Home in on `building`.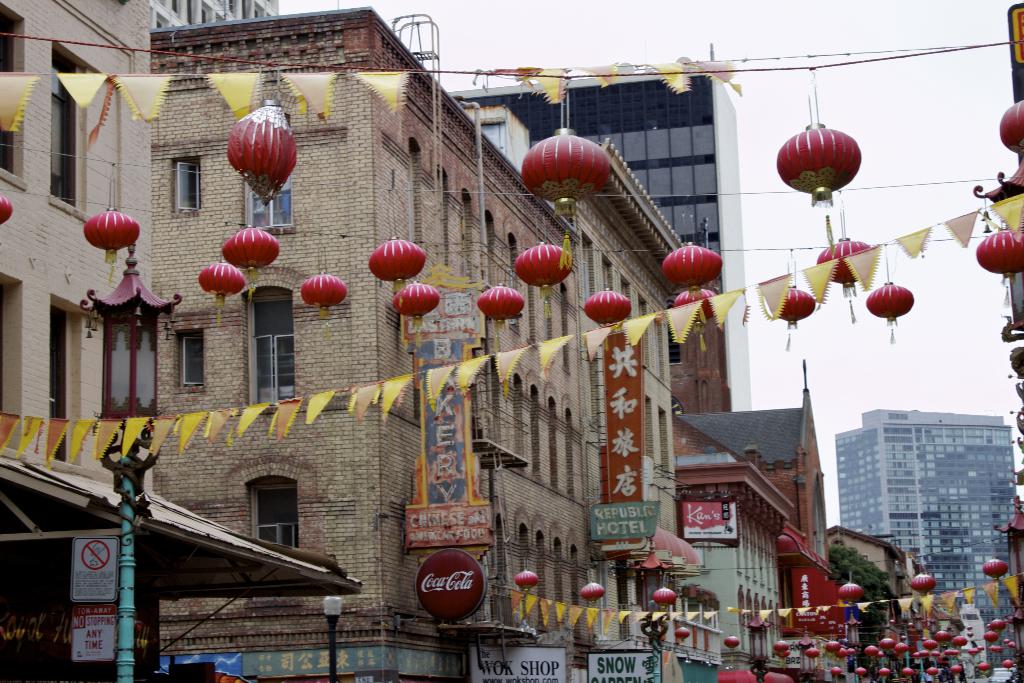
Homed in at select_region(448, 42, 753, 410).
